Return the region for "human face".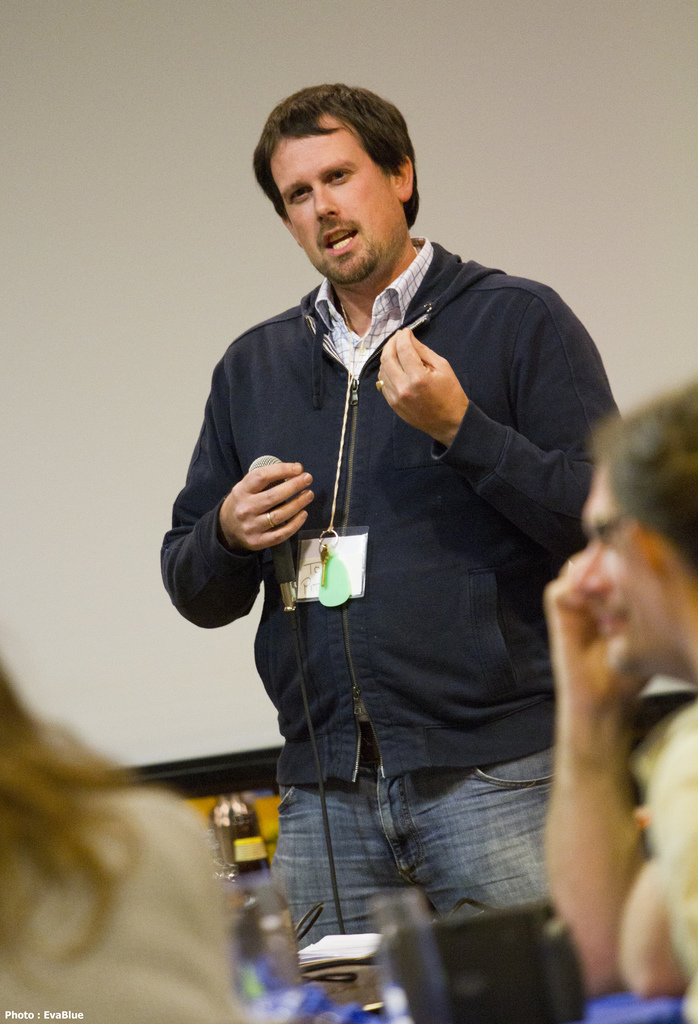
<bbox>575, 465, 643, 676</bbox>.
